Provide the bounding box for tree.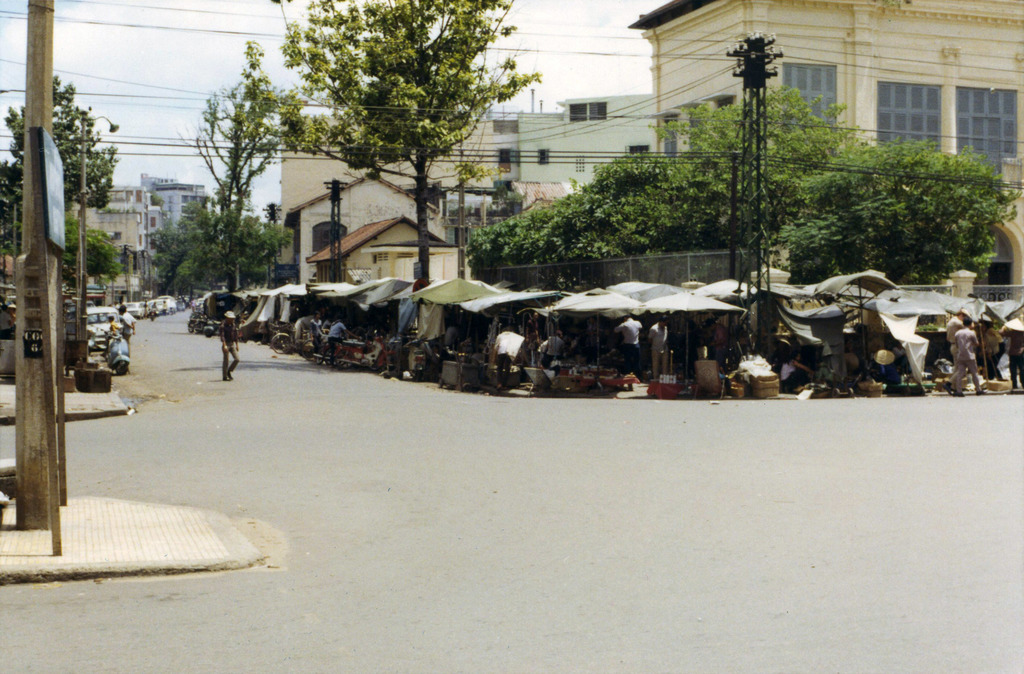
select_region(0, 70, 115, 264).
